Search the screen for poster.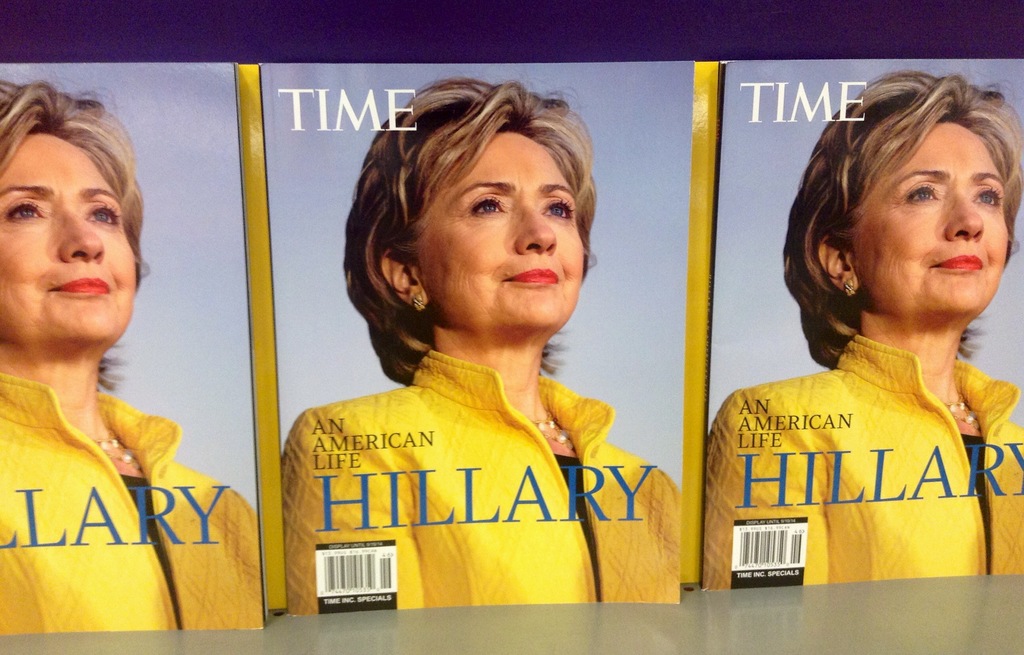
Found at x1=0 y1=61 x2=268 y2=637.
